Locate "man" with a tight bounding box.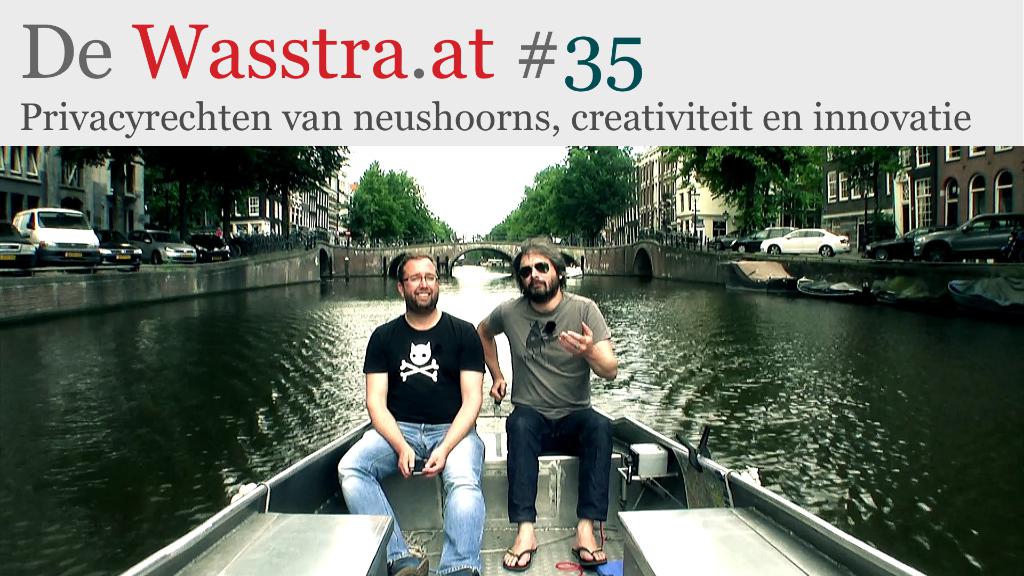
(x1=348, y1=234, x2=499, y2=553).
